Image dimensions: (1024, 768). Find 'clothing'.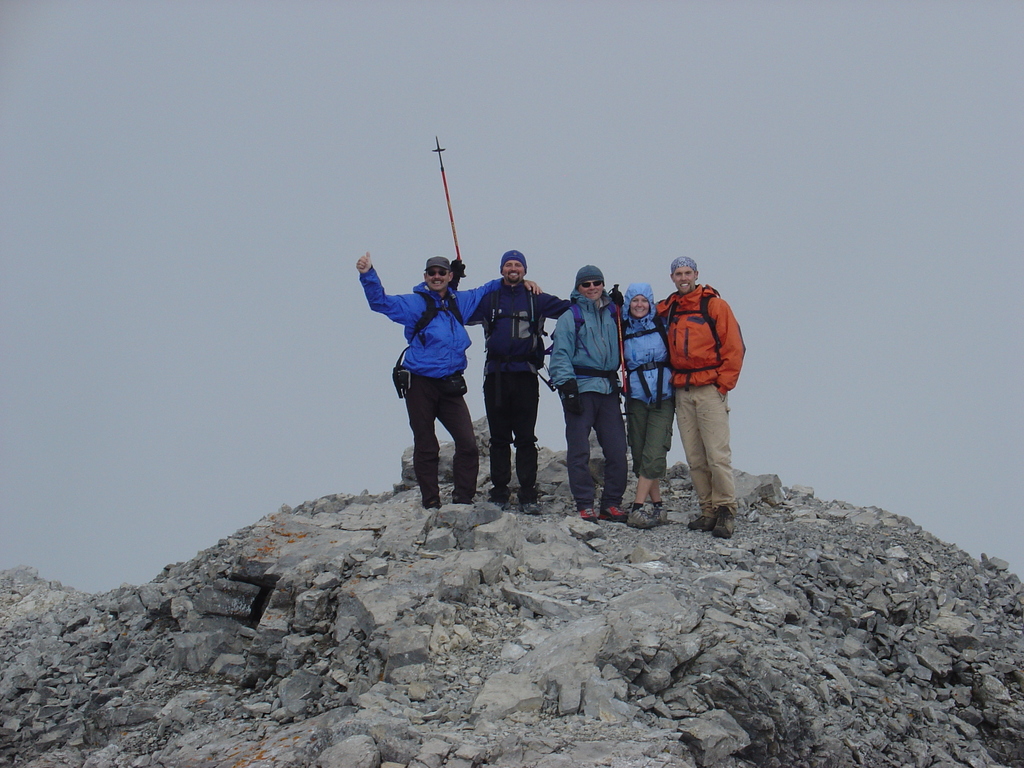
[620, 282, 677, 480].
